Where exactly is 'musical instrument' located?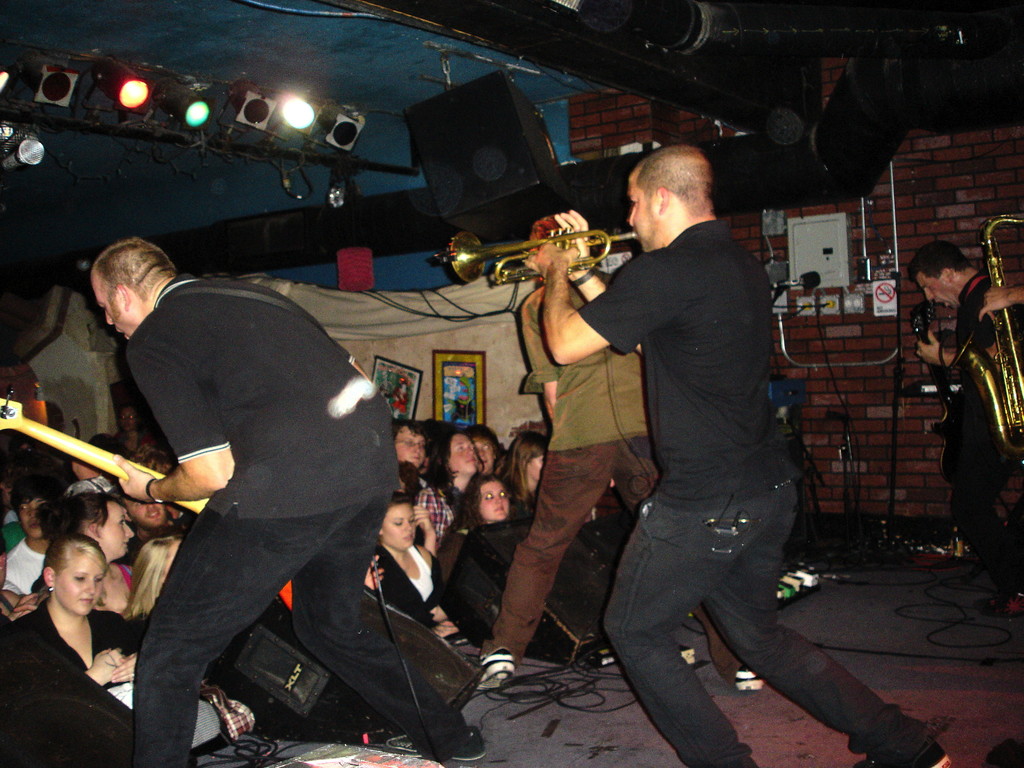
Its bounding box is BBox(941, 213, 1023, 462).
